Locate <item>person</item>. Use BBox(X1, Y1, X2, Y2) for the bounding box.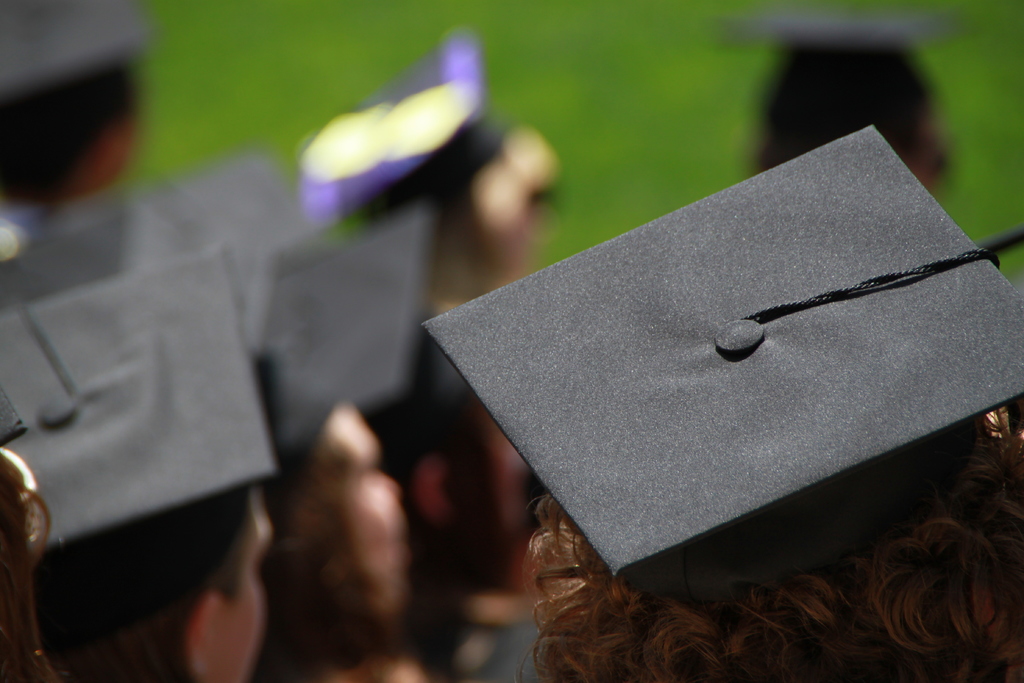
BBox(246, 211, 415, 682).
